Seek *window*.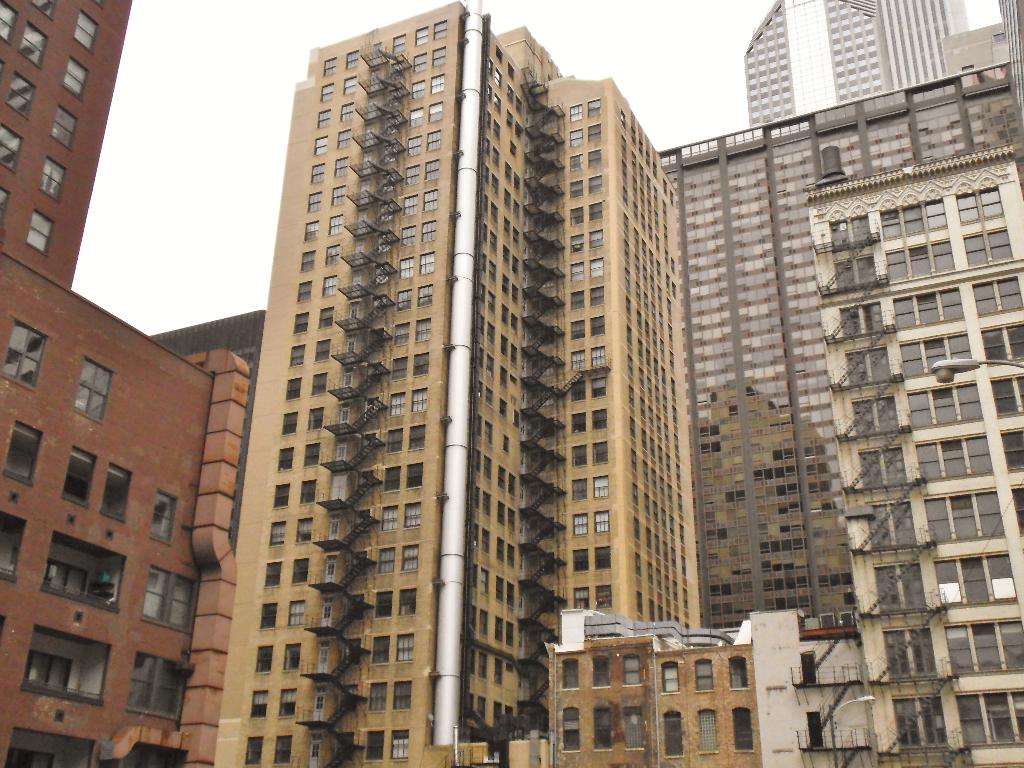
<bbox>314, 339, 335, 360</bbox>.
